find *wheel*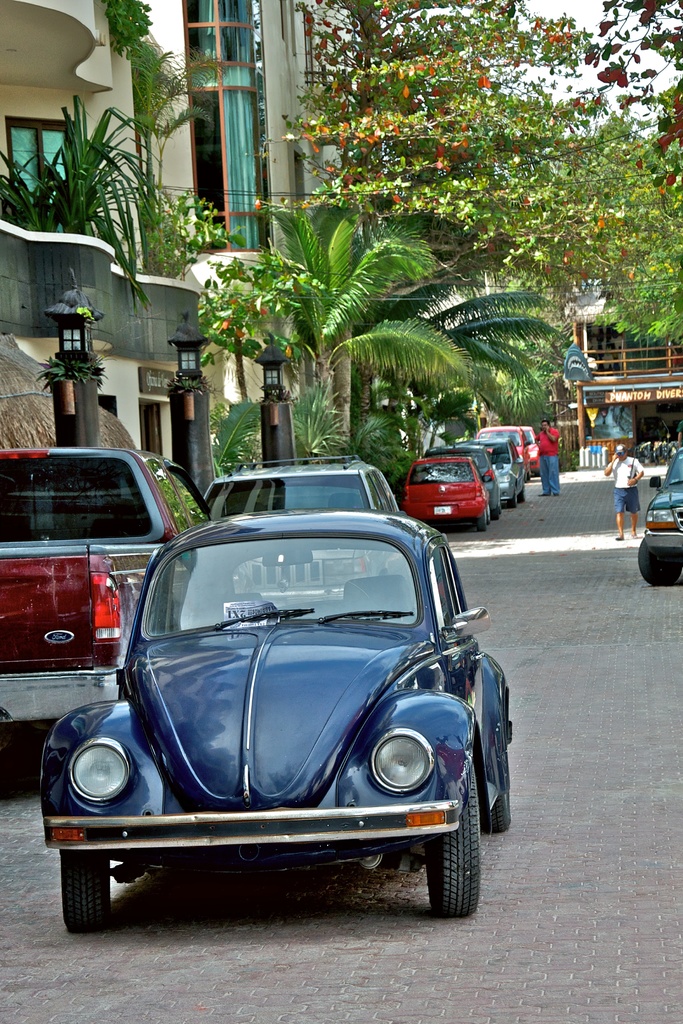
select_region(57, 835, 111, 935)
